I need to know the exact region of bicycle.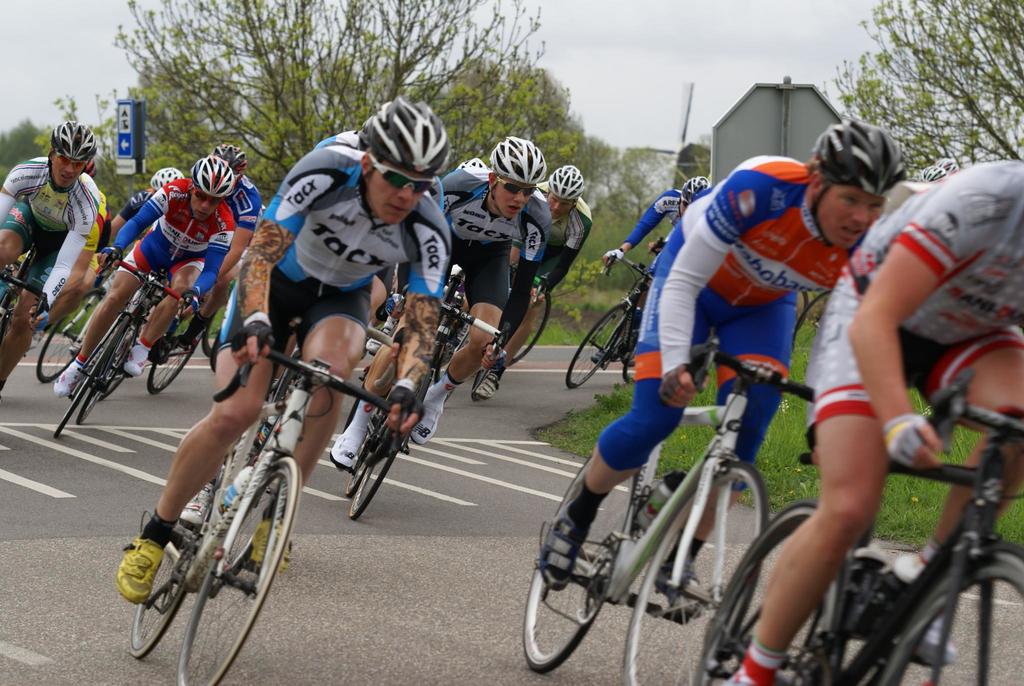
Region: BBox(563, 246, 660, 389).
